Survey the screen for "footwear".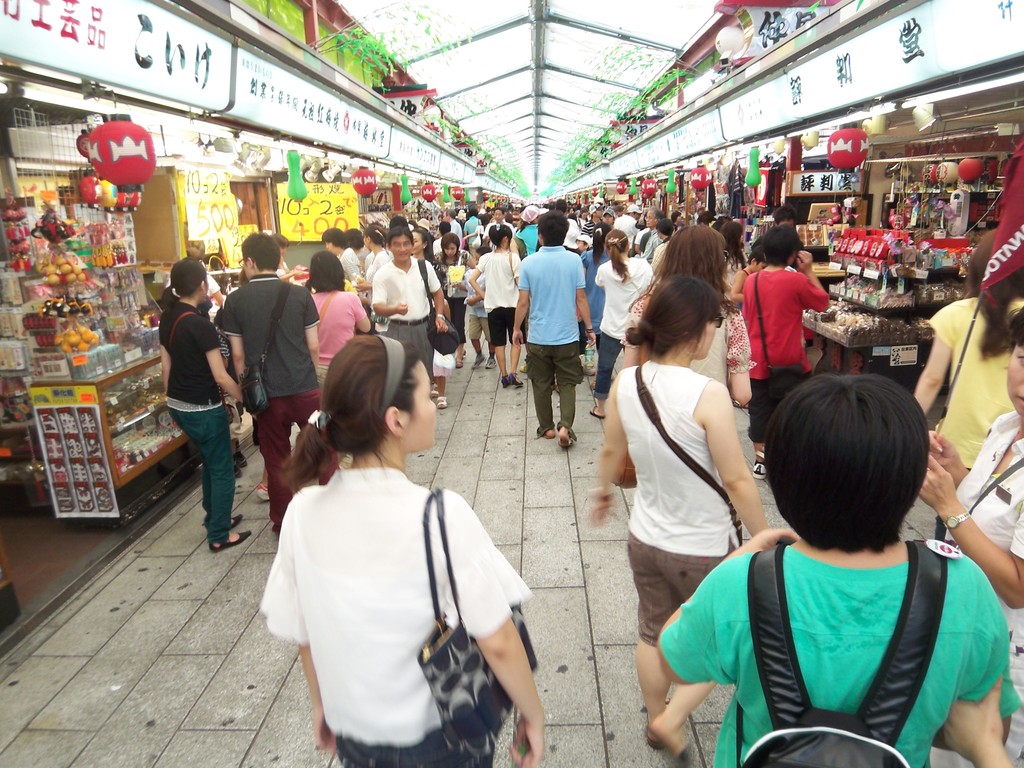
Survey found: crop(433, 394, 442, 399).
